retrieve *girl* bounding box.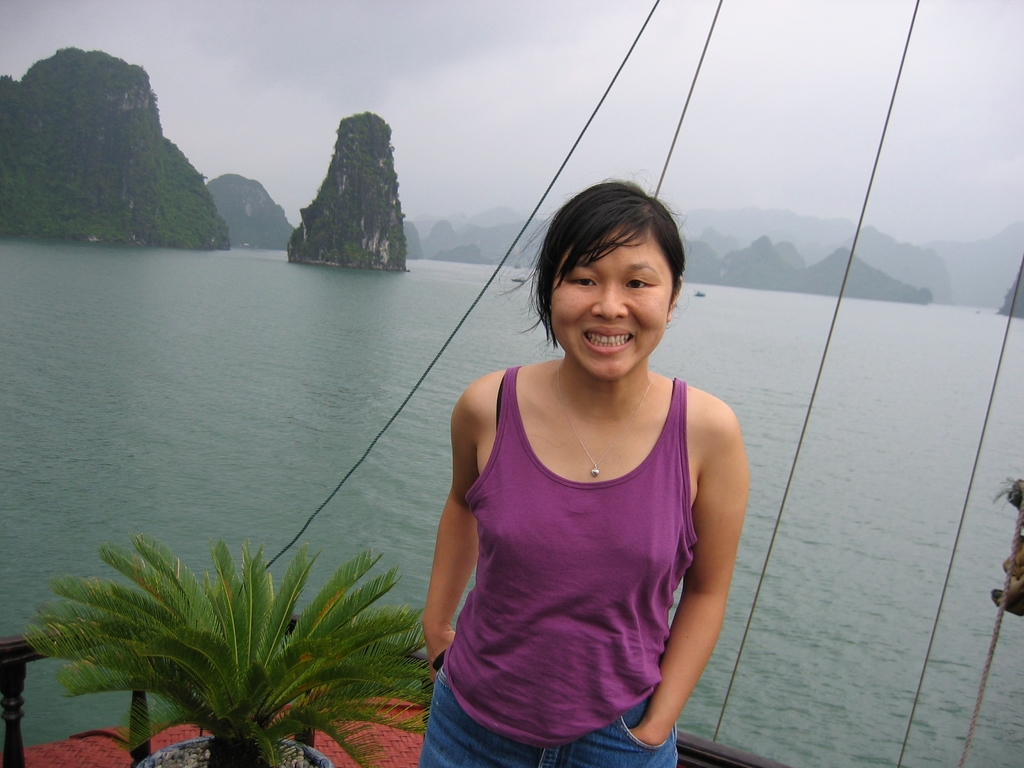
Bounding box: box=[419, 184, 749, 767].
